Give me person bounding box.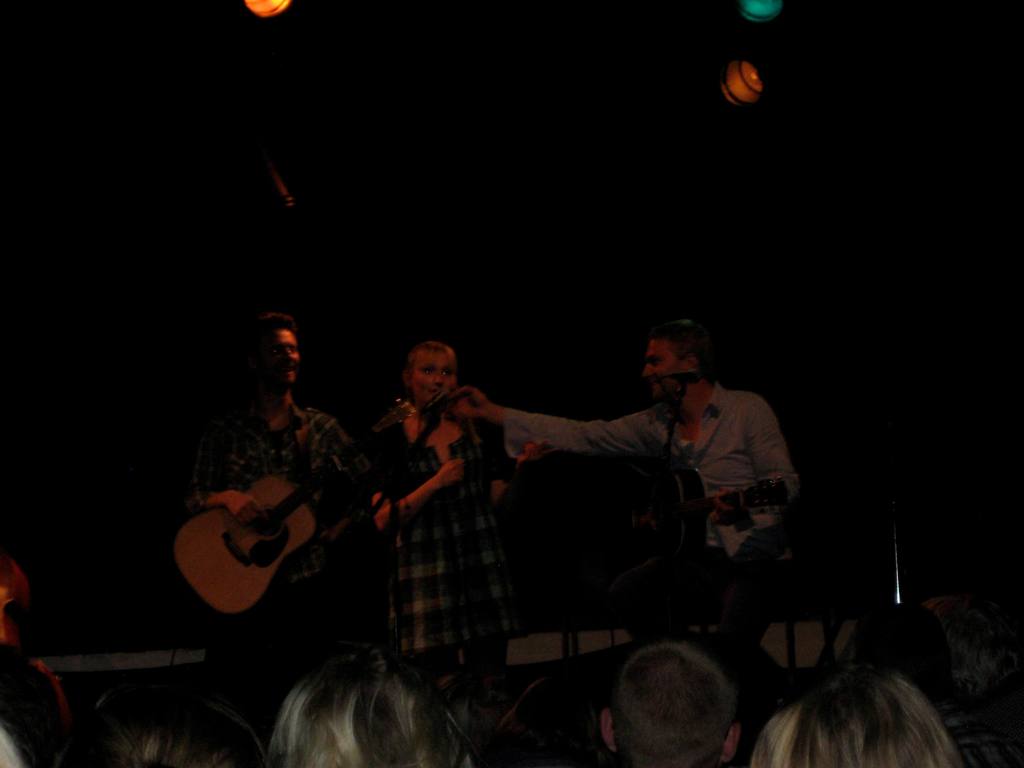
bbox(429, 312, 802, 684).
